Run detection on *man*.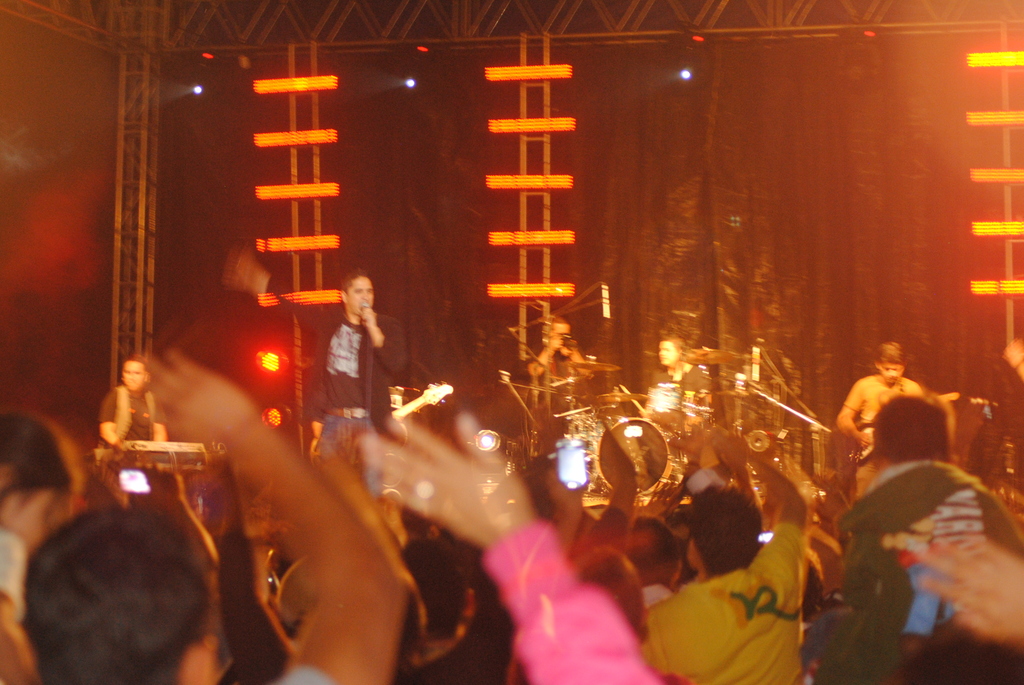
Result: l=98, t=351, r=168, b=451.
